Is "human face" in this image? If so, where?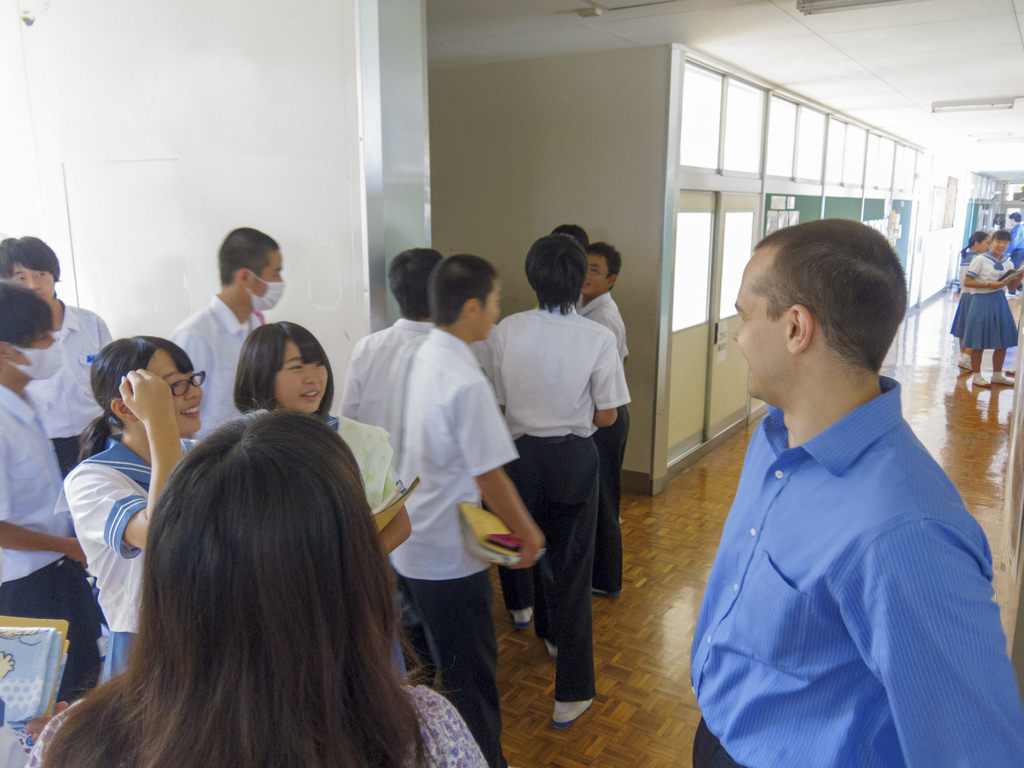
Yes, at x1=267, y1=337, x2=326, y2=414.
